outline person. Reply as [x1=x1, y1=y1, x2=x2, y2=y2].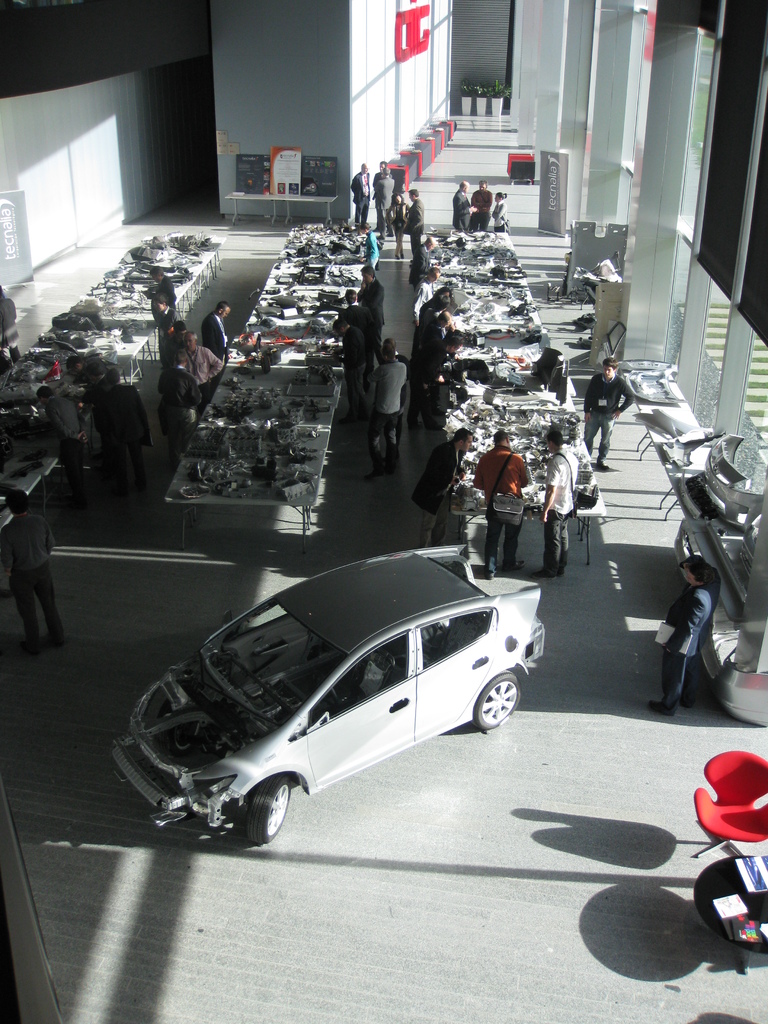
[x1=413, y1=330, x2=462, y2=428].
